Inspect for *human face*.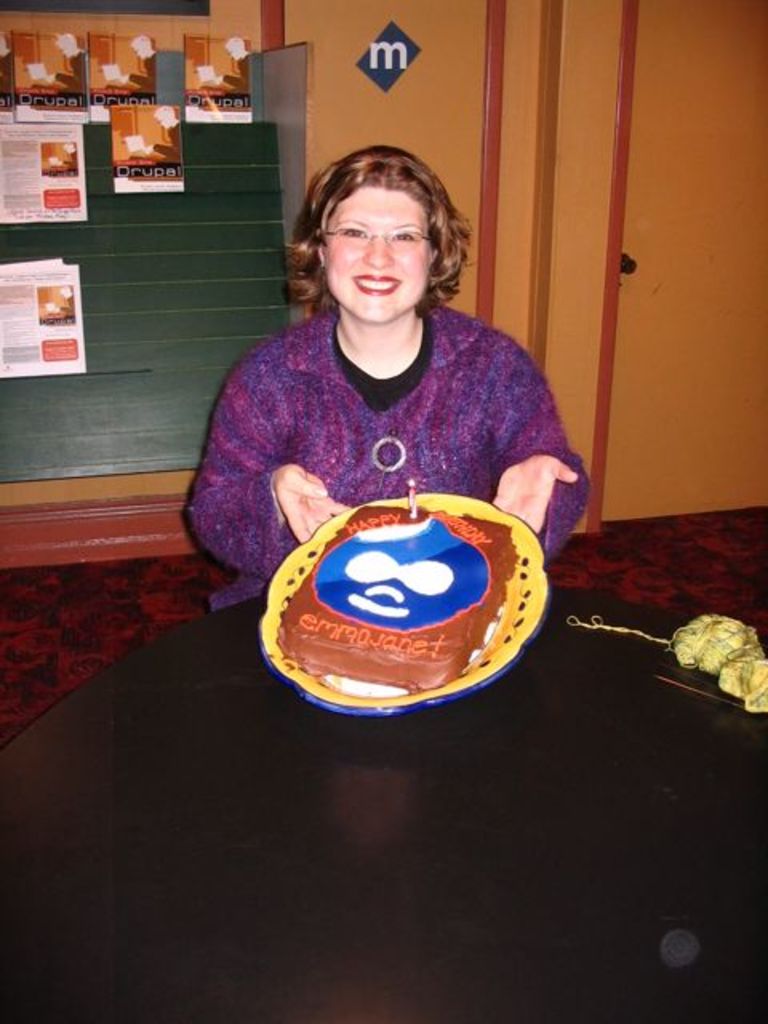
Inspection: 318/189/424/315.
